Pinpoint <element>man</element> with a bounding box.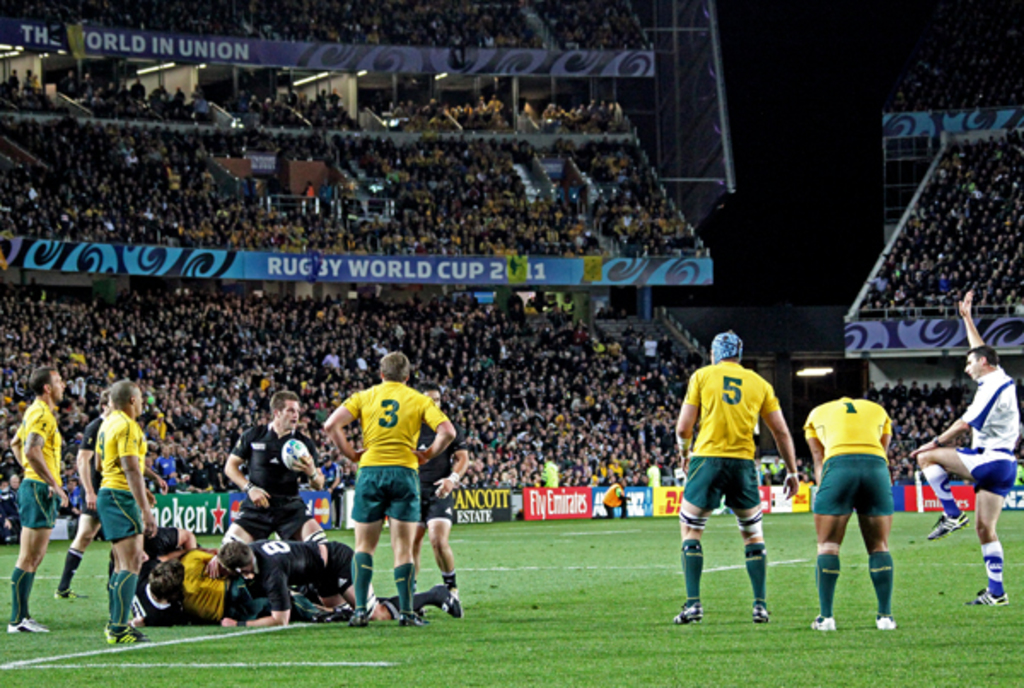
(left=97, top=377, right=160, bottom=644).
